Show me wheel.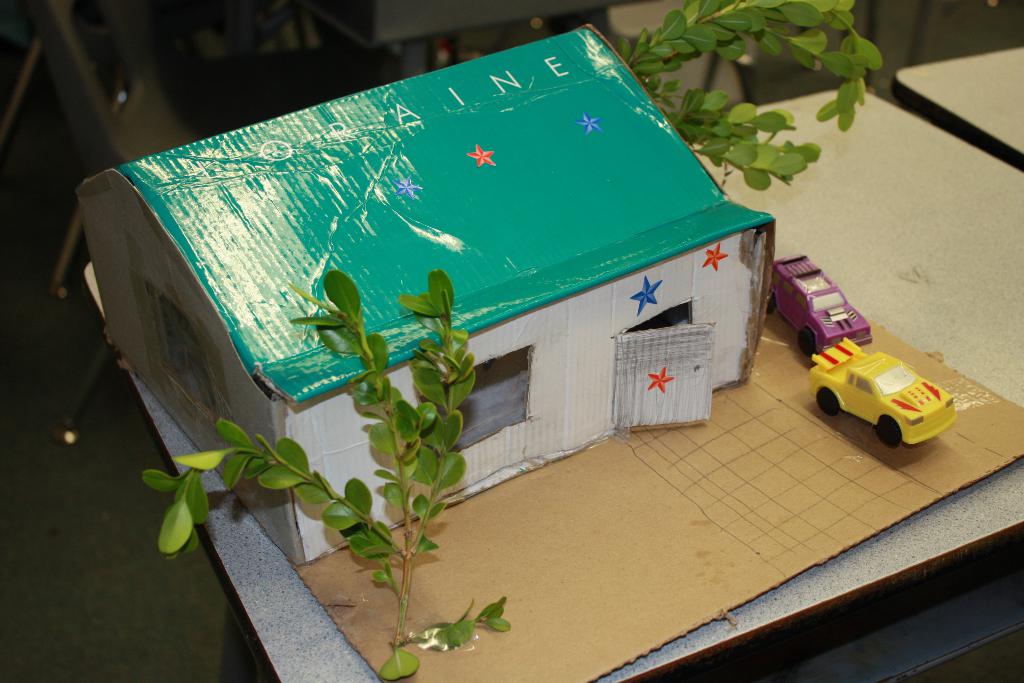
wheel is here: <box>815,389,838,416</box>.
